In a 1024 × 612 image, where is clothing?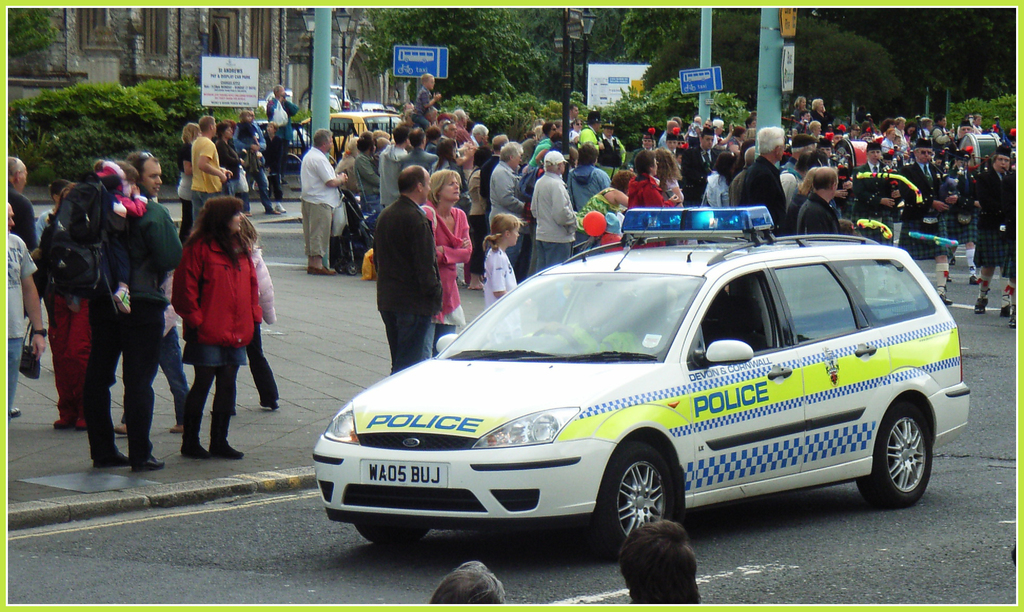
[x1=787, y1=180, x2=840, y2=238].
